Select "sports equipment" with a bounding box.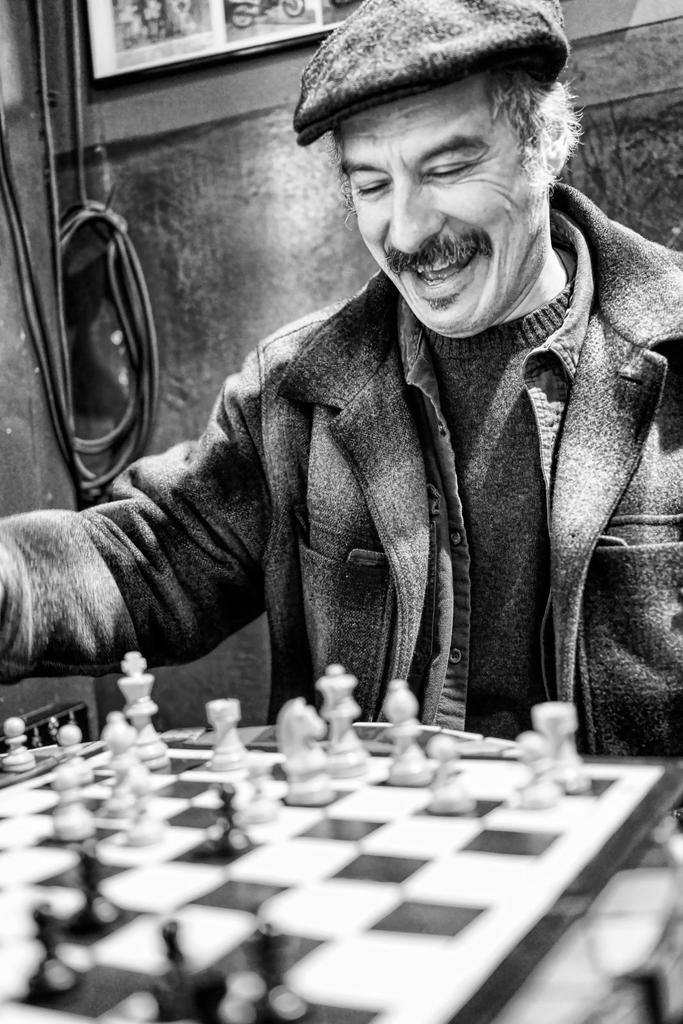
bbox=(309, 660, 378, 786).
